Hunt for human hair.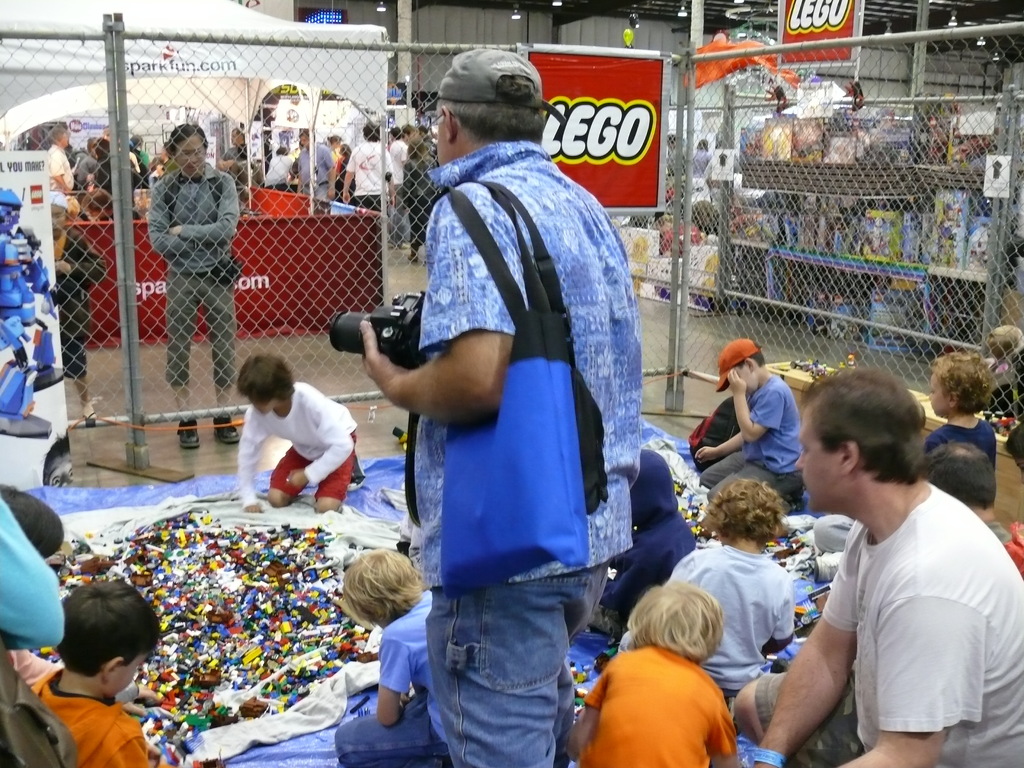
Hunted down at detection(337, 545, 430, 630).
